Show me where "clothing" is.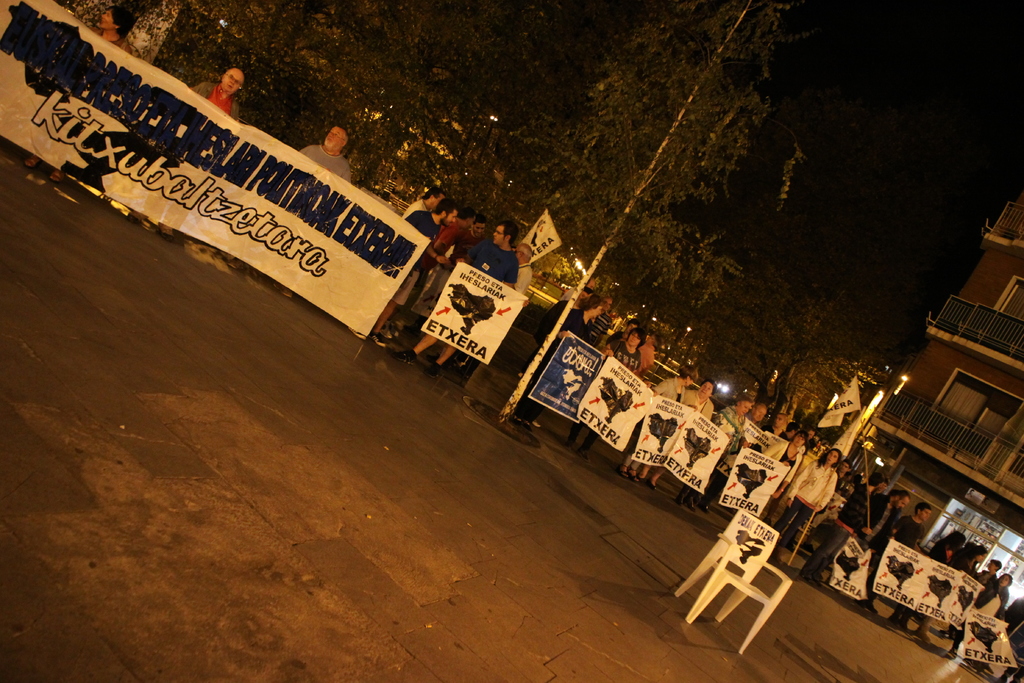
"clothing" is at 931:539:953:566.
